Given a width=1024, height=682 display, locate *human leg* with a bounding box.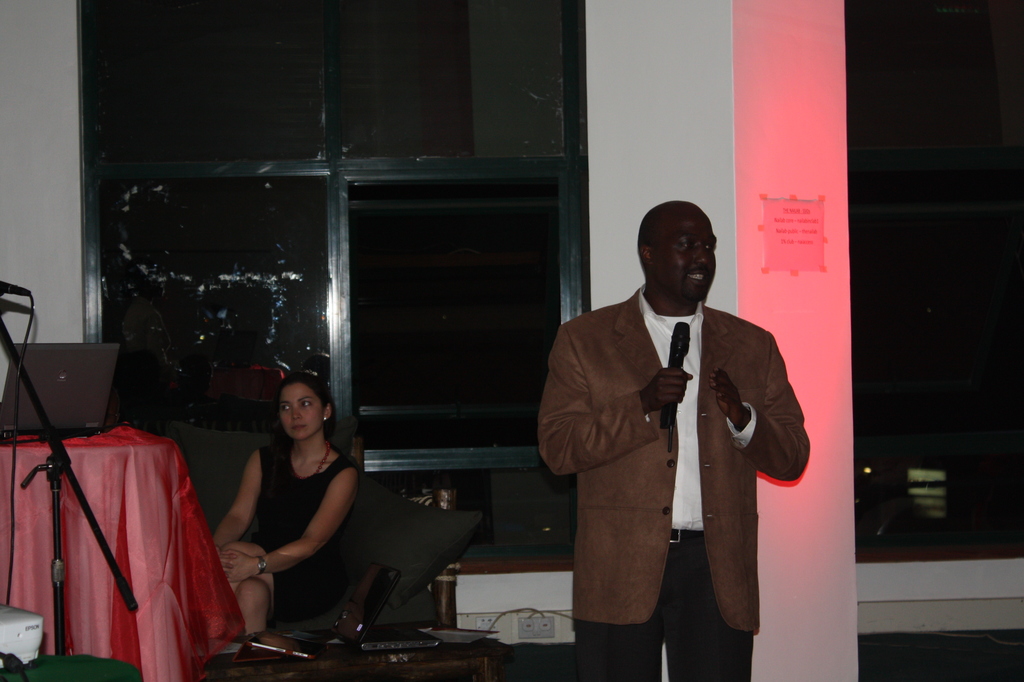
Located: {"x1": 669, "y1": 534, "x2": 750, "y2": 681}.
